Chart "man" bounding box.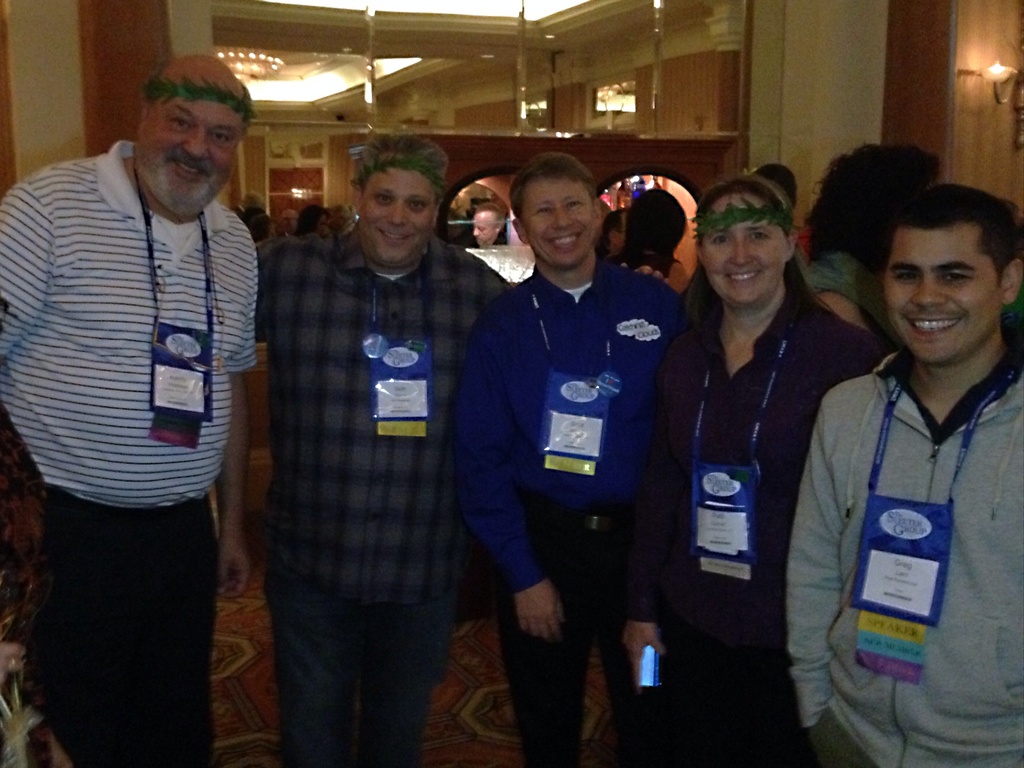
Charted: bbox=[259, 135, 513, 767].
